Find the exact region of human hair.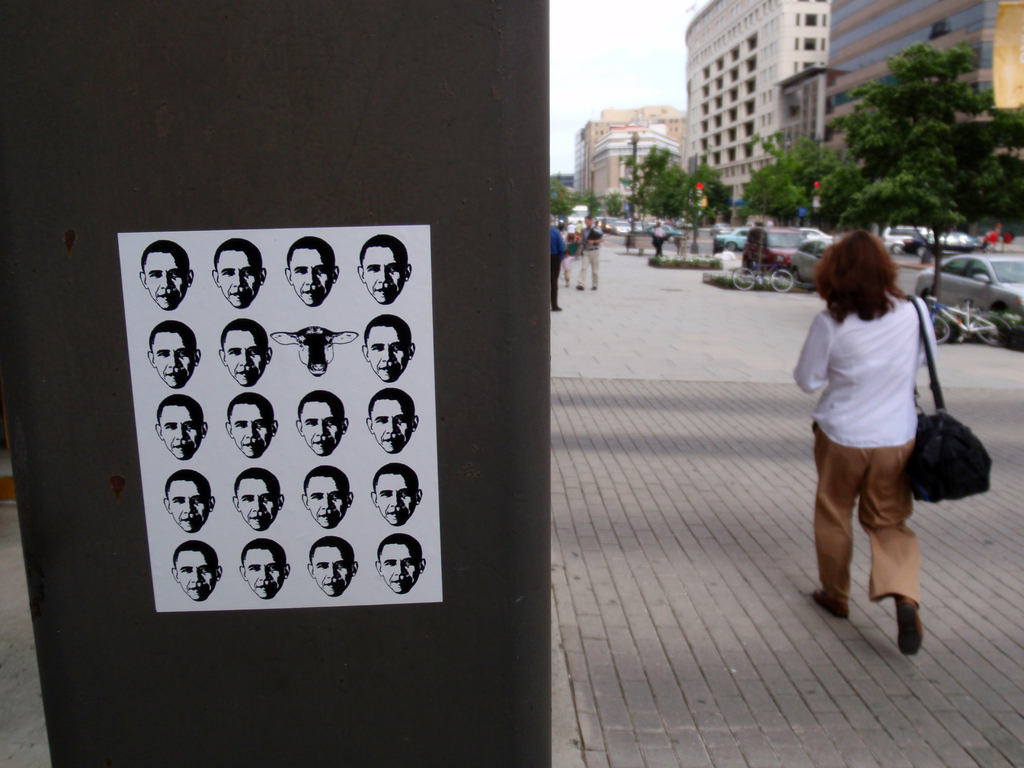
Exact region: <bbox>232, 393, 277, 433</bbox>.
